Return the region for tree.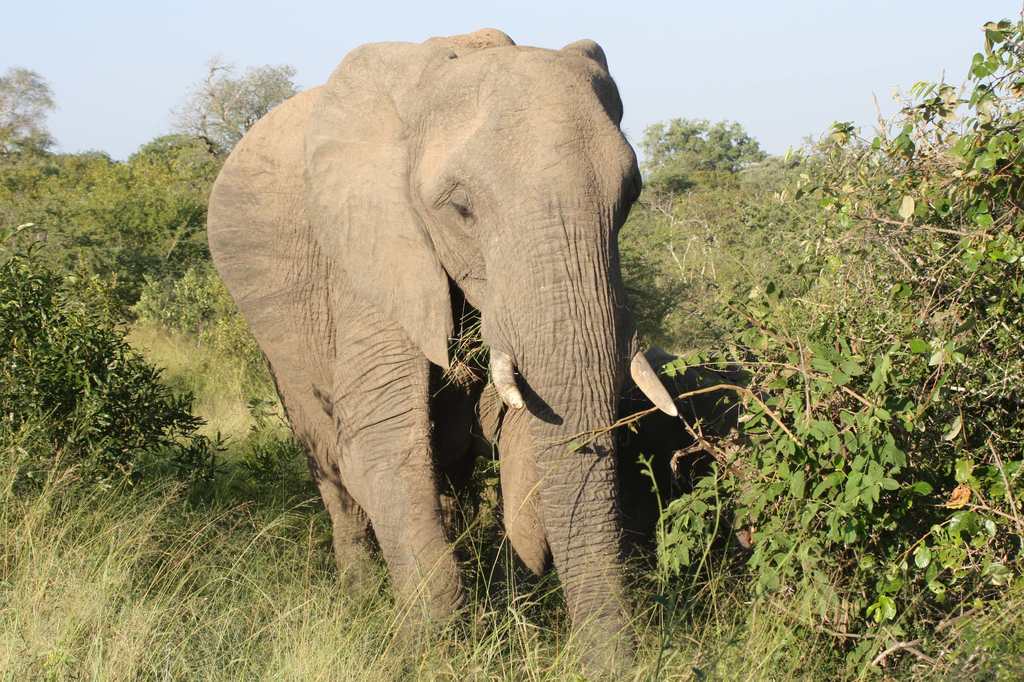
region(0, 232, 70, 473).
